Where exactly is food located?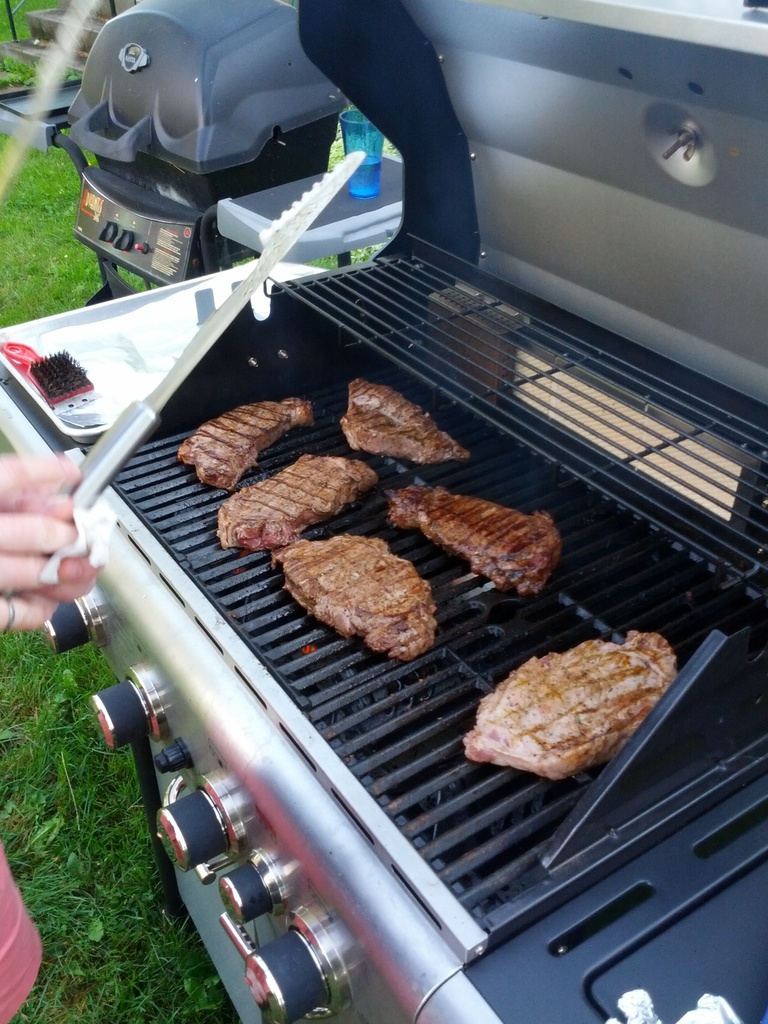
Its bounding box is rect(389, 483, 566, 596).
